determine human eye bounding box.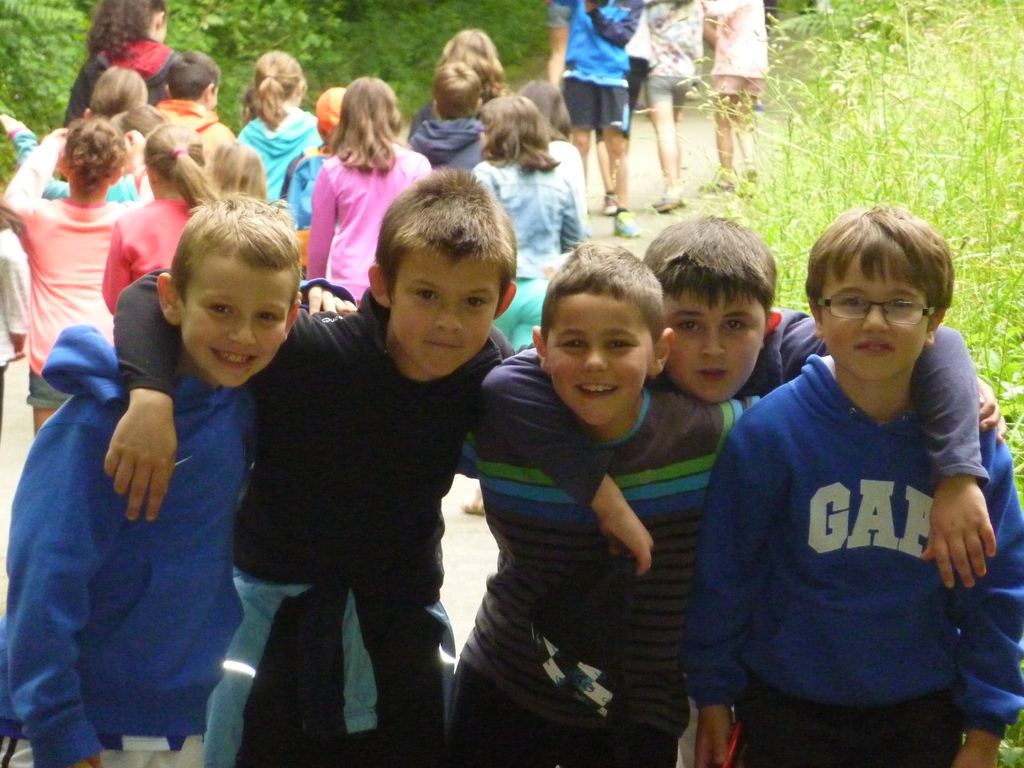
Determined: pyautogui.locateOnScreen(608, 340, 636, 352).
